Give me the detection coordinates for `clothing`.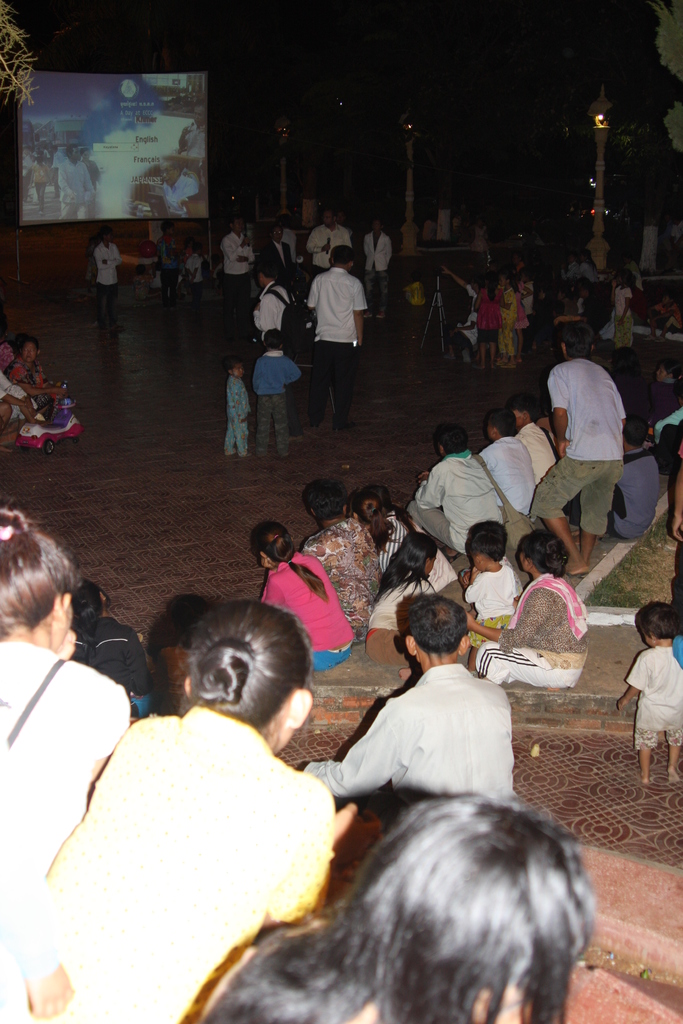
crop(86, 160, 98, 221).
